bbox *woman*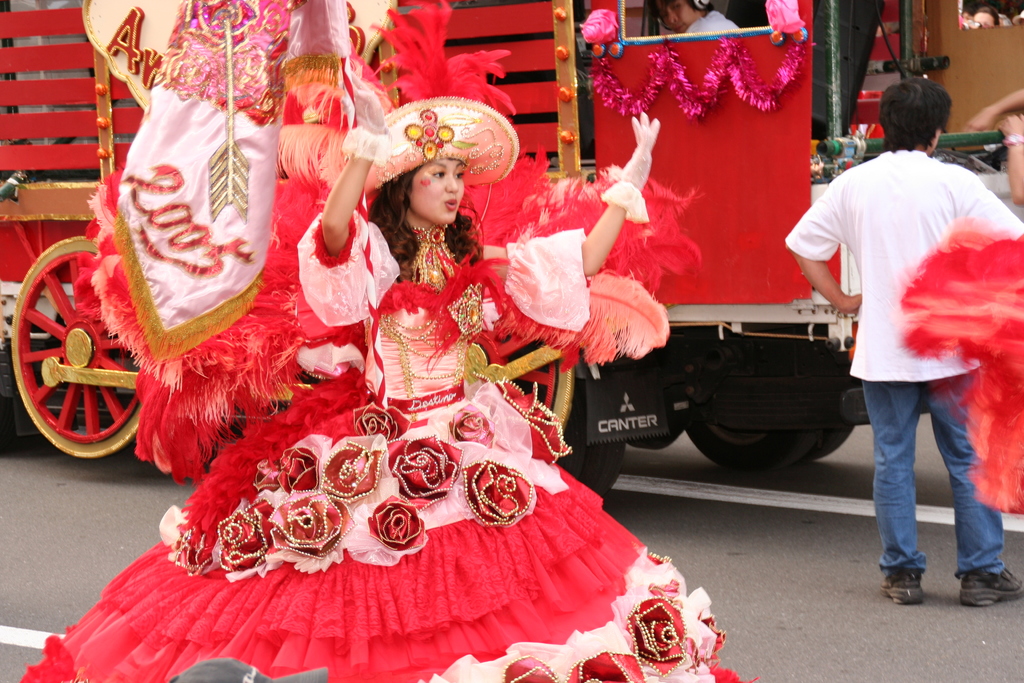
rect(125, 78, 636, 641)
